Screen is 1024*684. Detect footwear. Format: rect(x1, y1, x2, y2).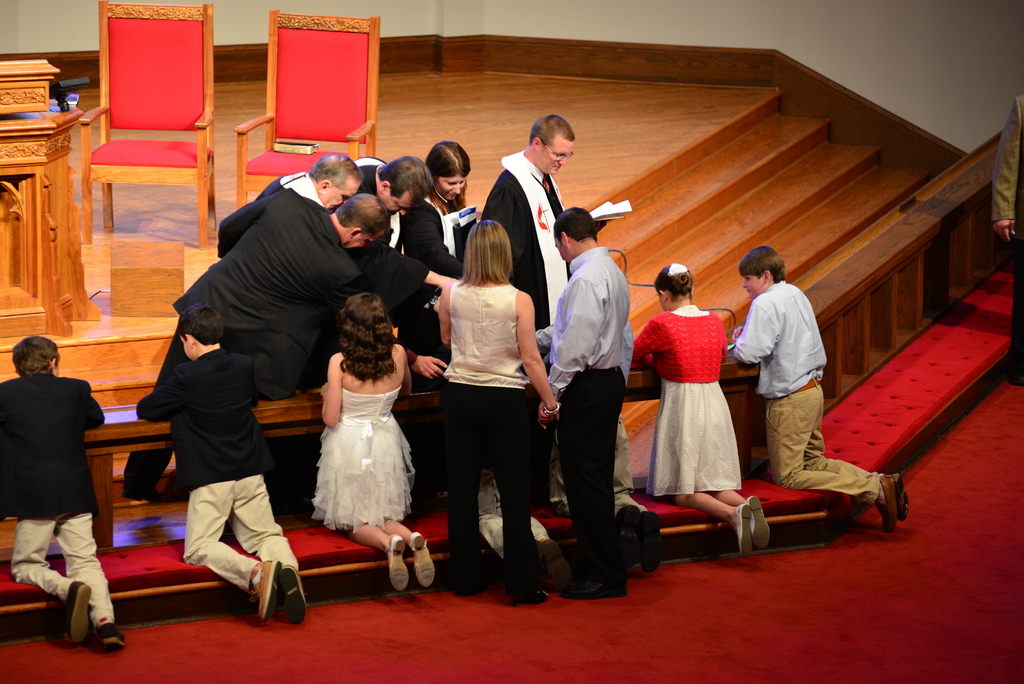
rect(249, 558, 280, 621).
